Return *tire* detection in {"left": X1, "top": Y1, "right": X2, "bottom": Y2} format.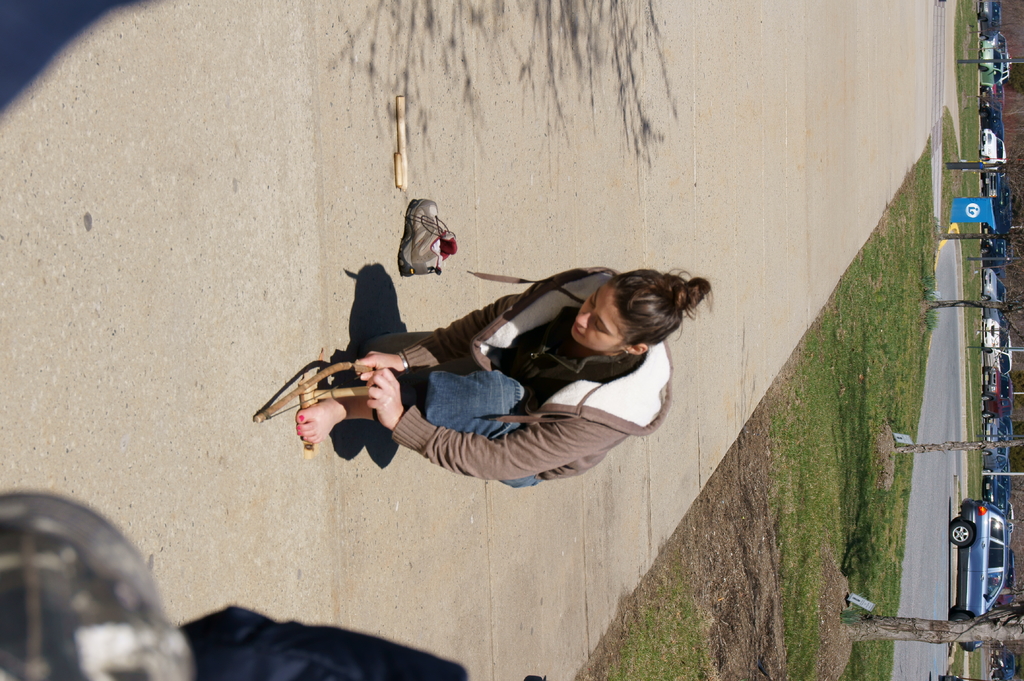
{"left": 984, "top": 351, "right": 992, "bottom": 357}.
